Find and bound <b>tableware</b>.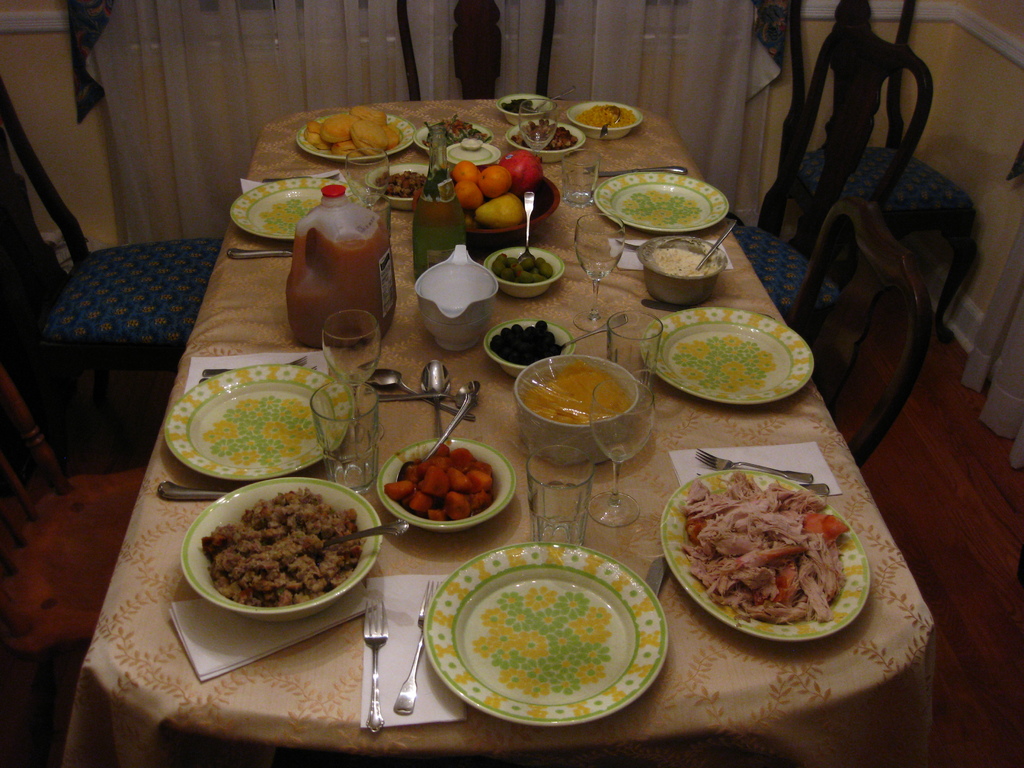
Bound: pyautogui.locateOnScreen(513, 349, 646, 461).
